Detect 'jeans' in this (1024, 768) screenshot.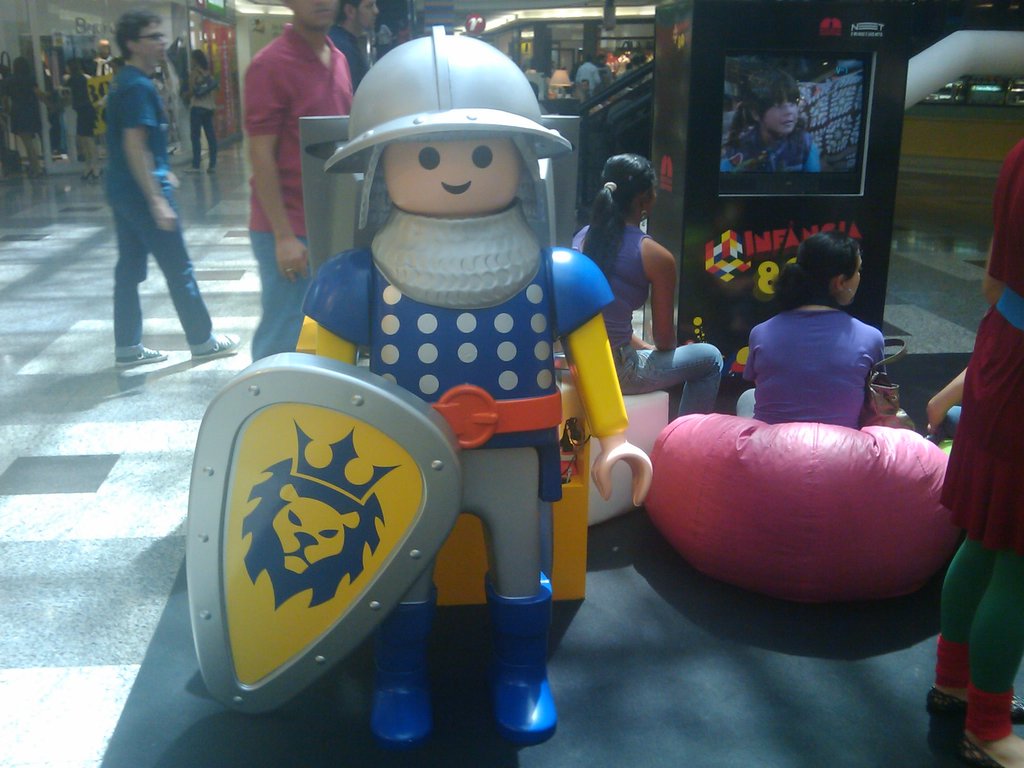
Detection: {"x1": 101, "y1": 189, "x2": 214, "y2": 363}.
